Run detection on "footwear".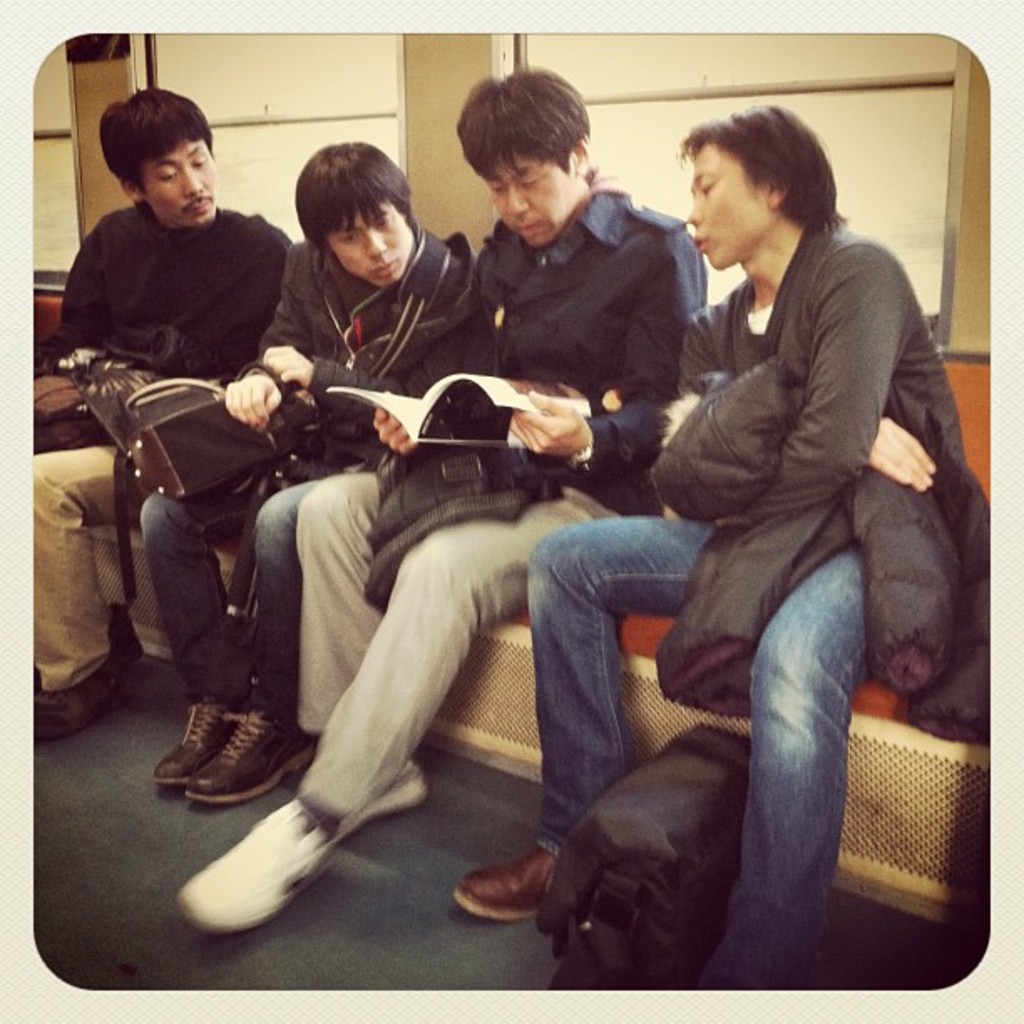
Result: 192 805 343 925.
